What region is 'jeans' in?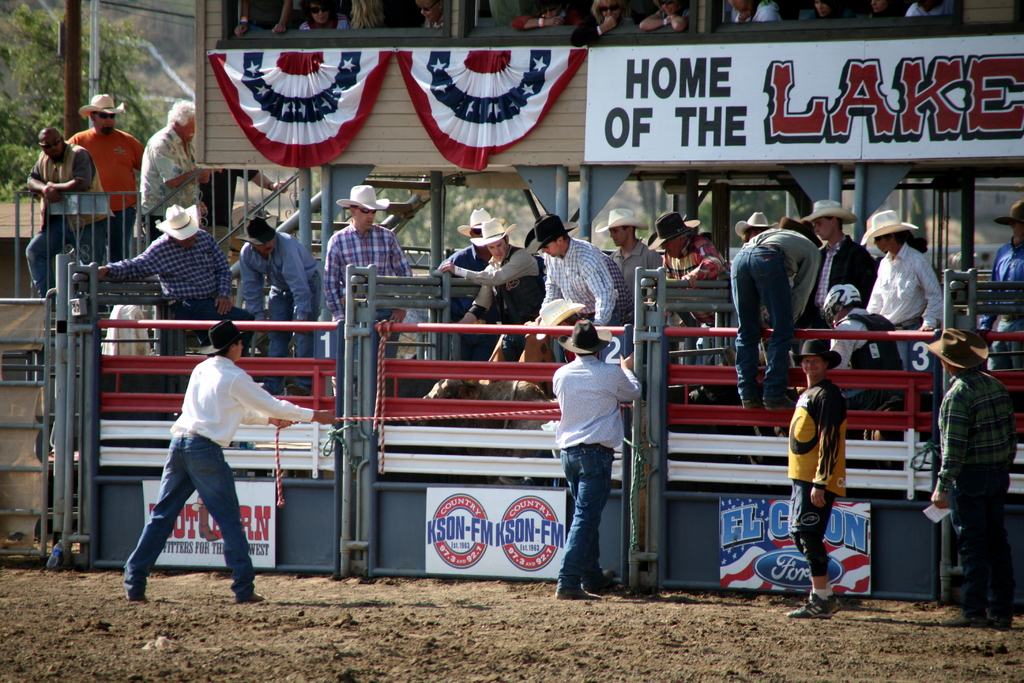
{"x1": 123, "y1": 438, "x2": 257, "y2": 591}.
